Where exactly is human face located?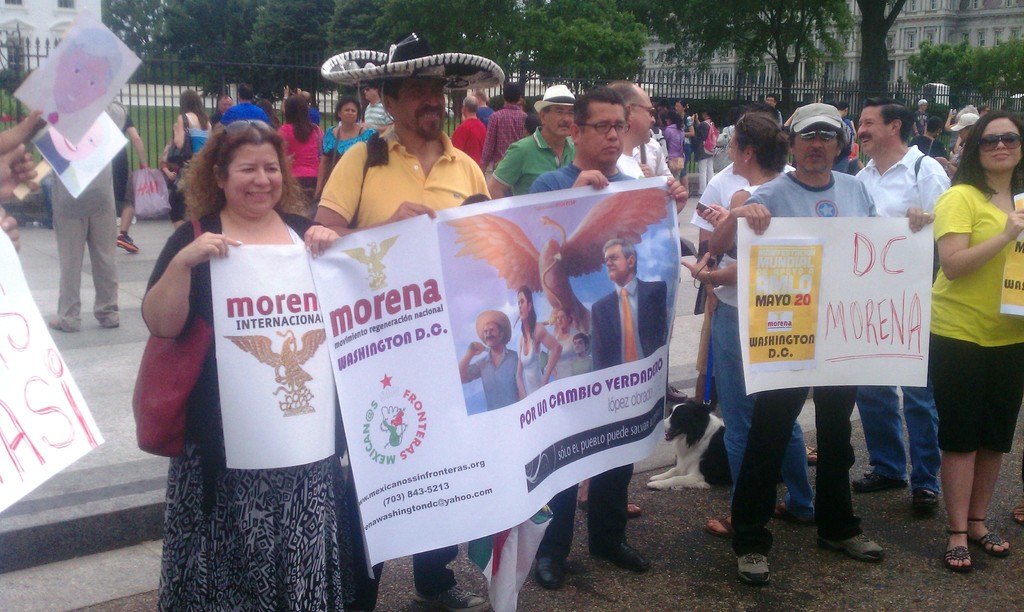
Its bounding box is {"left": 486, "top": 321, "right": 500, "bottom": 349}.
